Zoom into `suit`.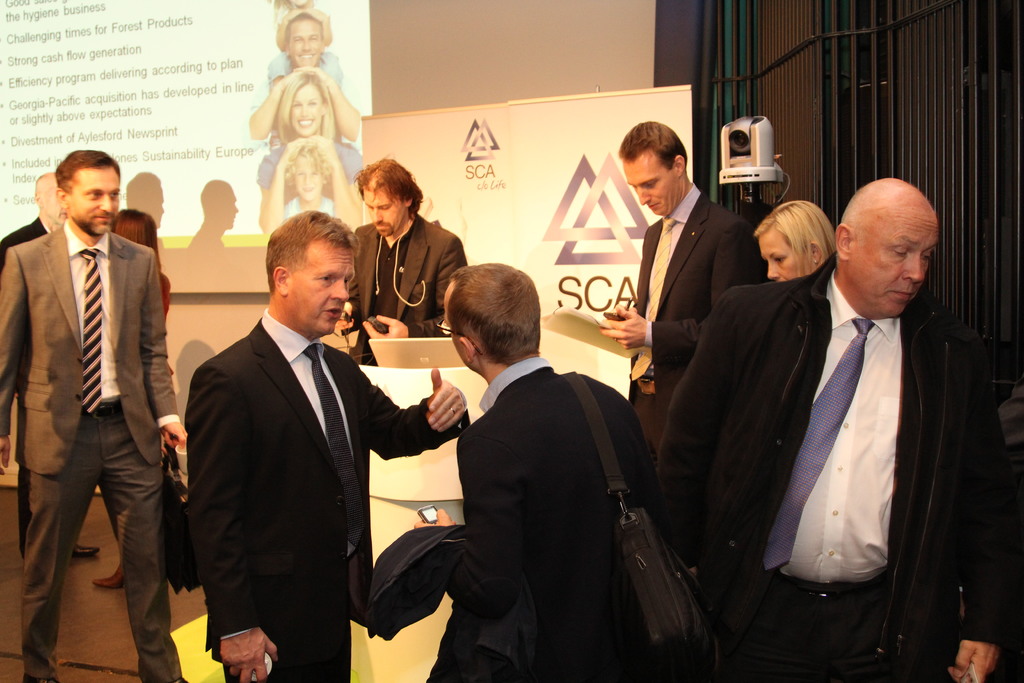
Zoom target: select_region(0, 215, 55, 562).
